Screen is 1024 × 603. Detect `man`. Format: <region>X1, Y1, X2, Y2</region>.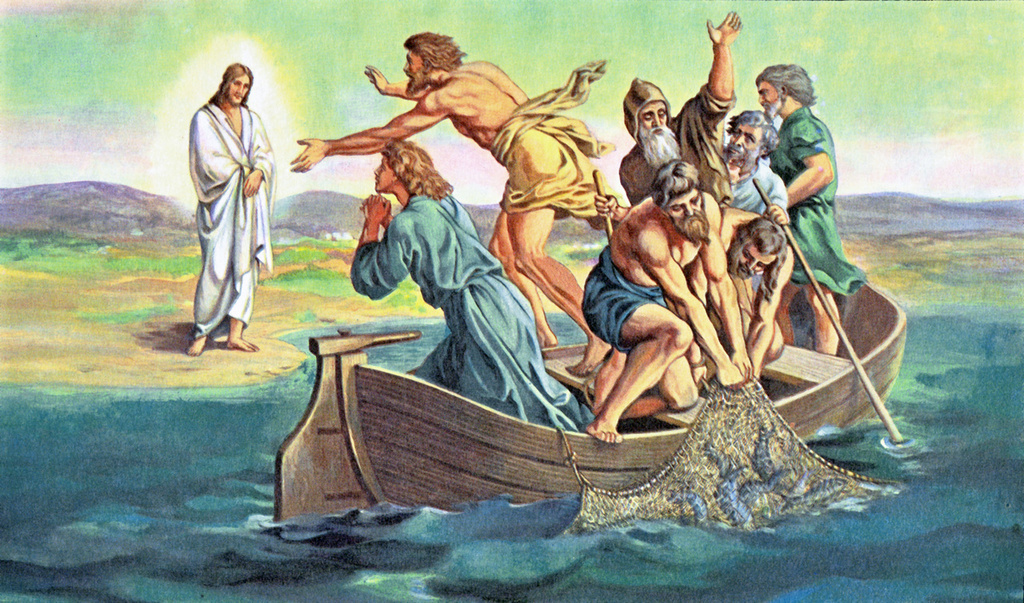
<region>720, 111, 790, 223</region>.
